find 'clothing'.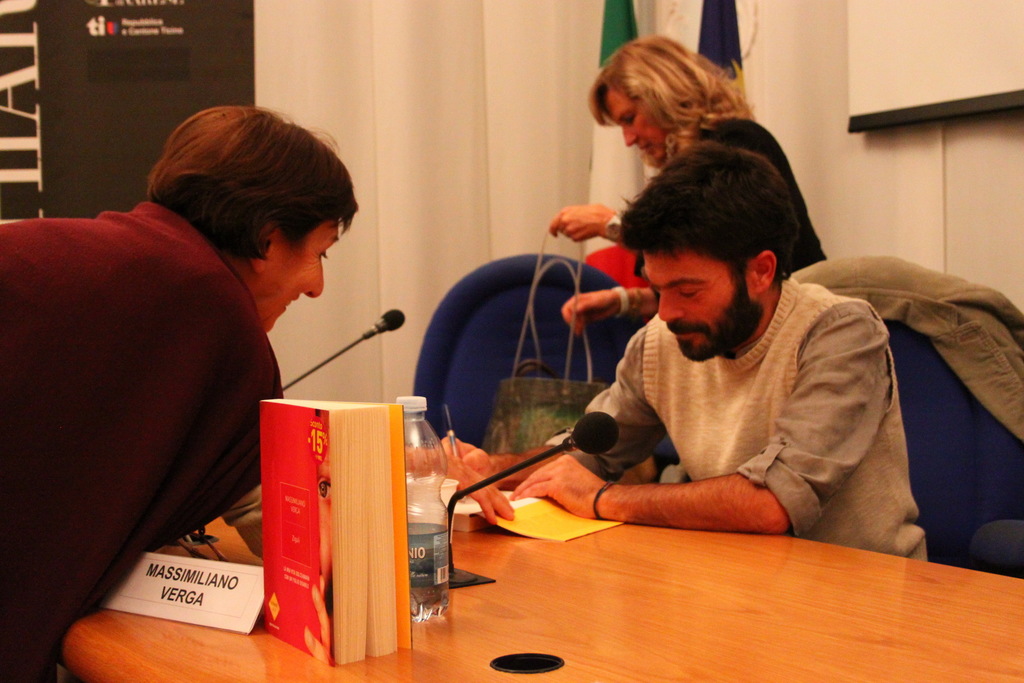
<region>706, 122, 824, 277</region>.
